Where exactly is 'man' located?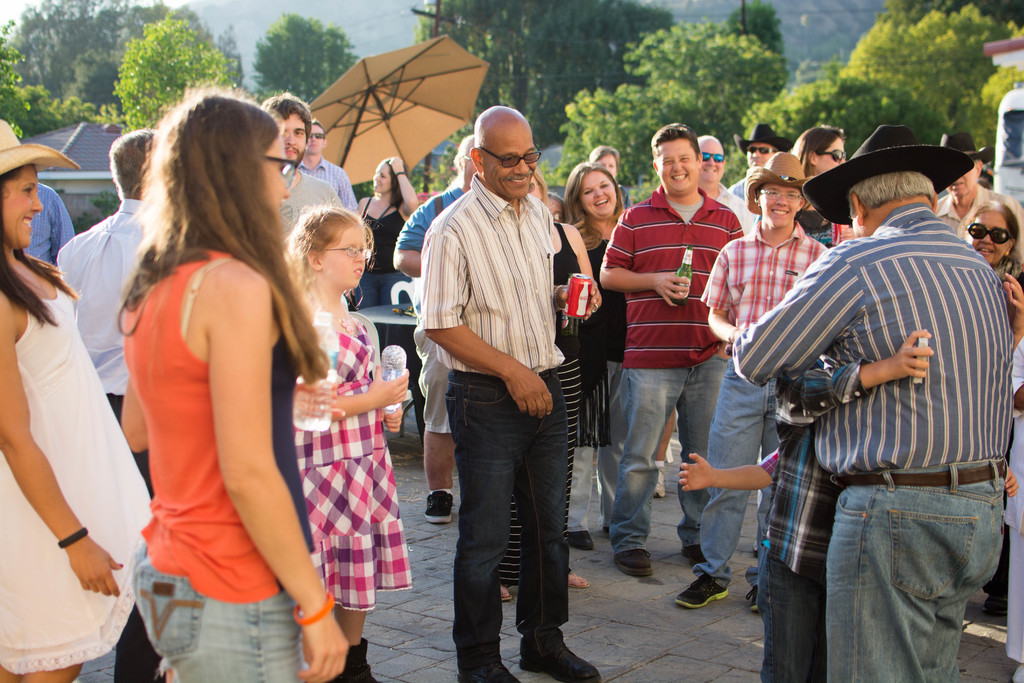
Its bounding box is {"left": 695, "top": 135, "right": 740, "bottom": 204}.
